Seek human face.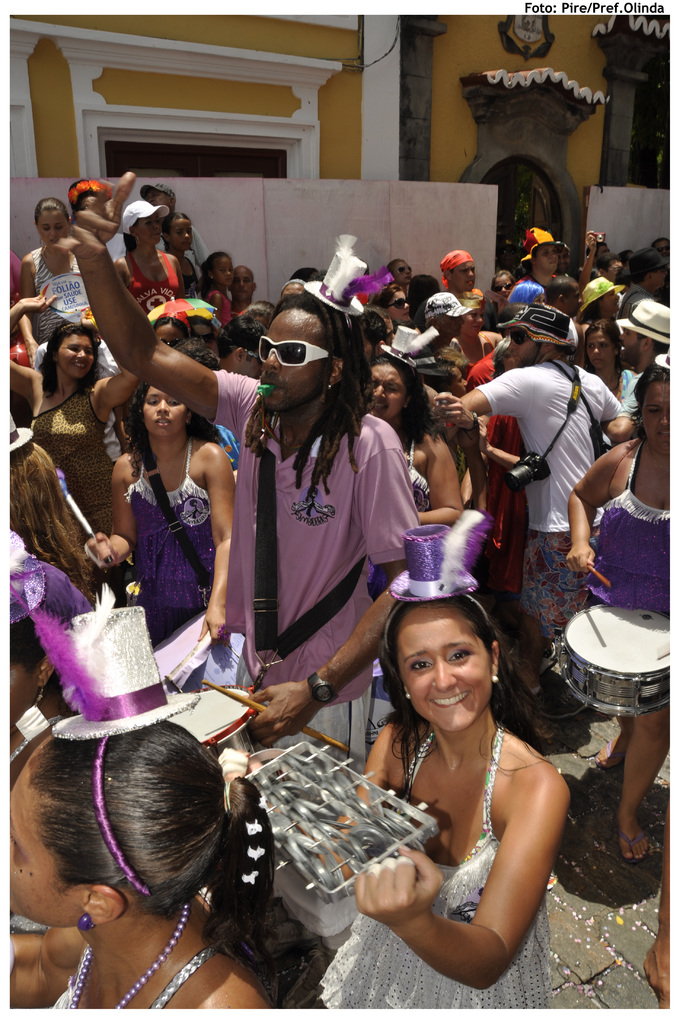
Rect(142, 377, 191, 441).
